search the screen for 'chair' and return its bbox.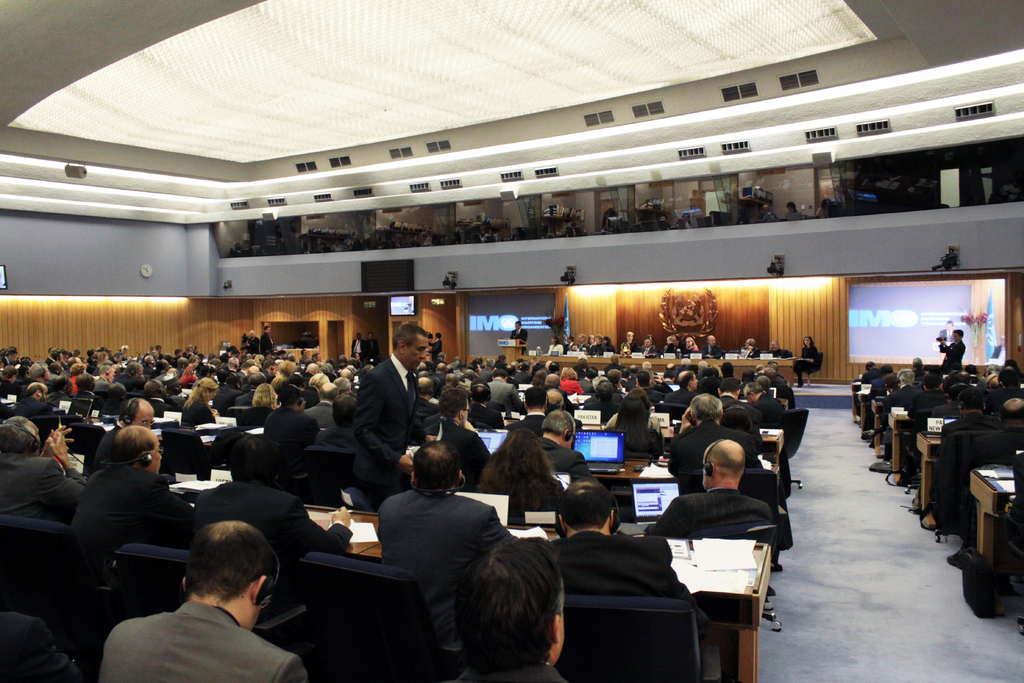
Found: (0, 509, 128, 682).
